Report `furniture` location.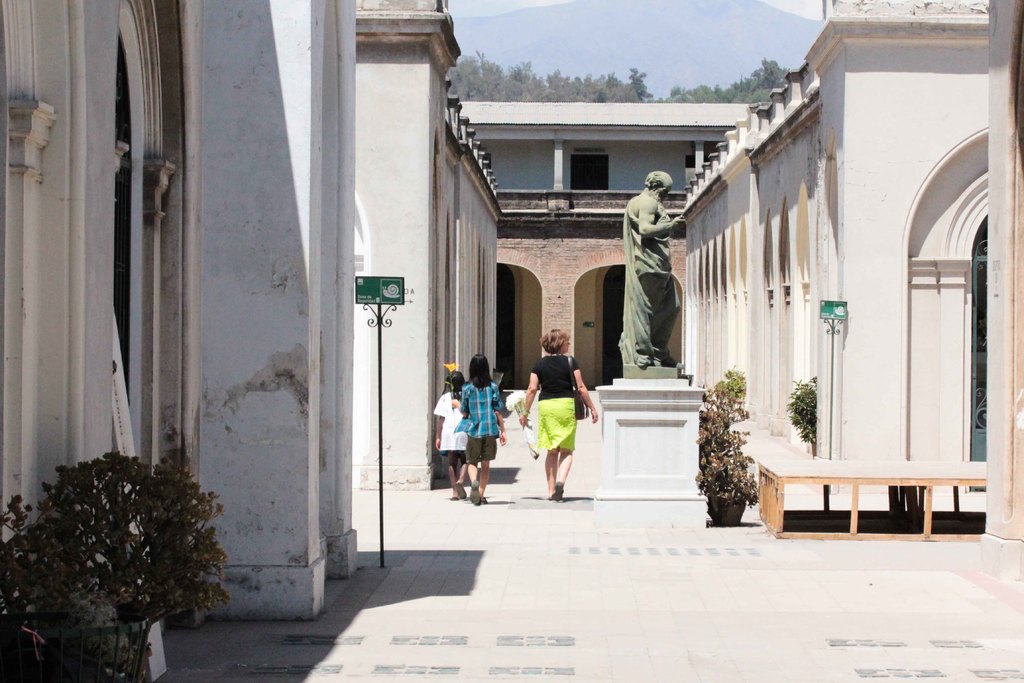
Report: box=[757, 458, 988, 541].
